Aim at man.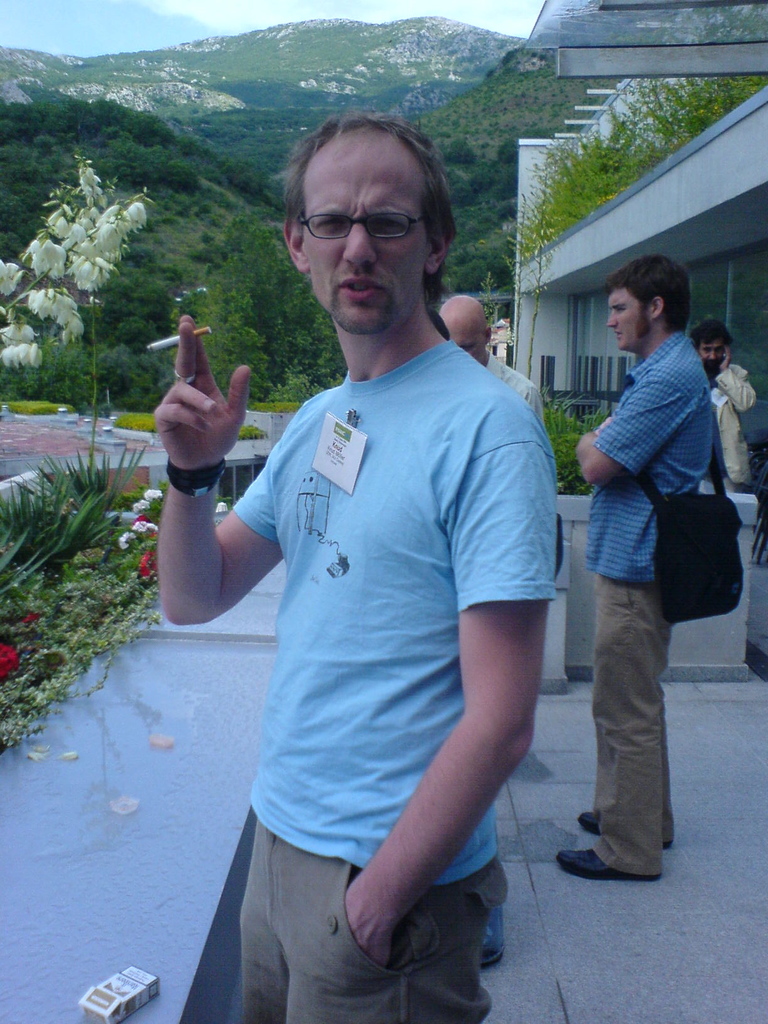
Aimed at select_region(688, 316, 767, 518).
